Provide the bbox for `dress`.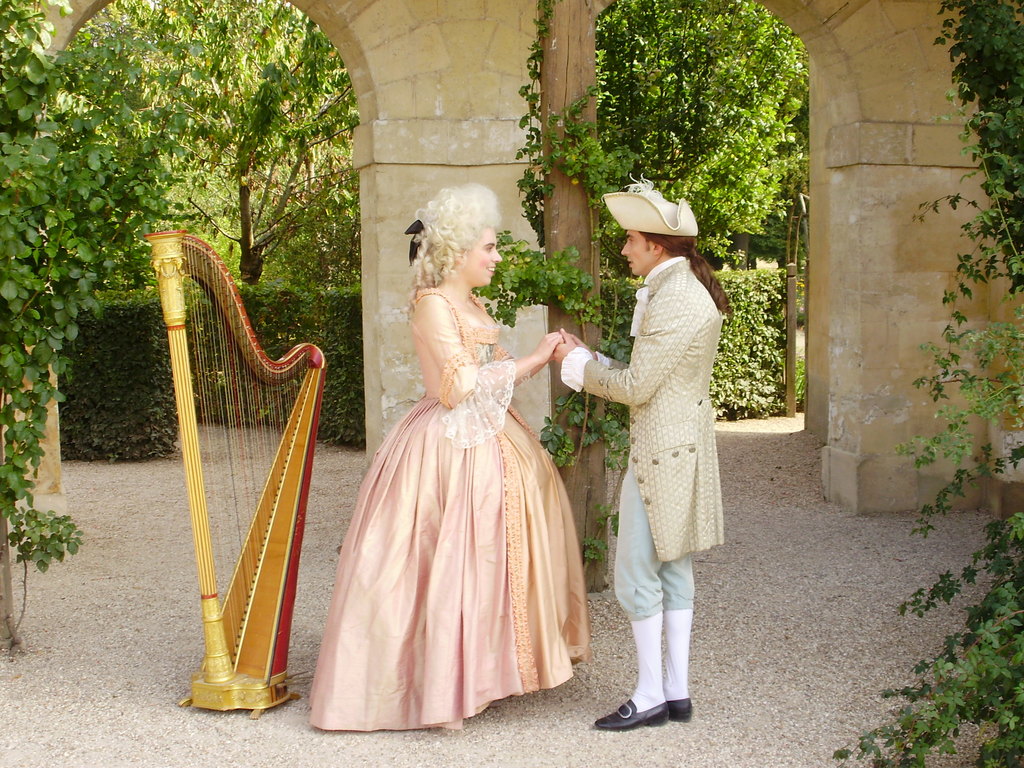
308/289/592/732.
